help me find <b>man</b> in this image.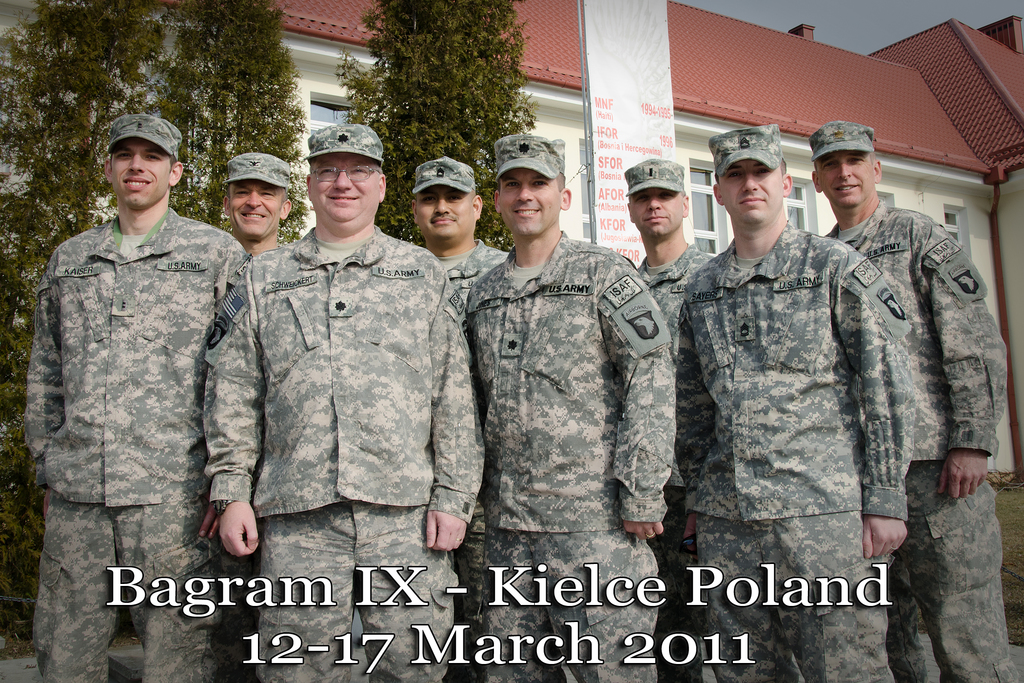
Found it: [x1=627, y1=154, x2=719, y2=682].
